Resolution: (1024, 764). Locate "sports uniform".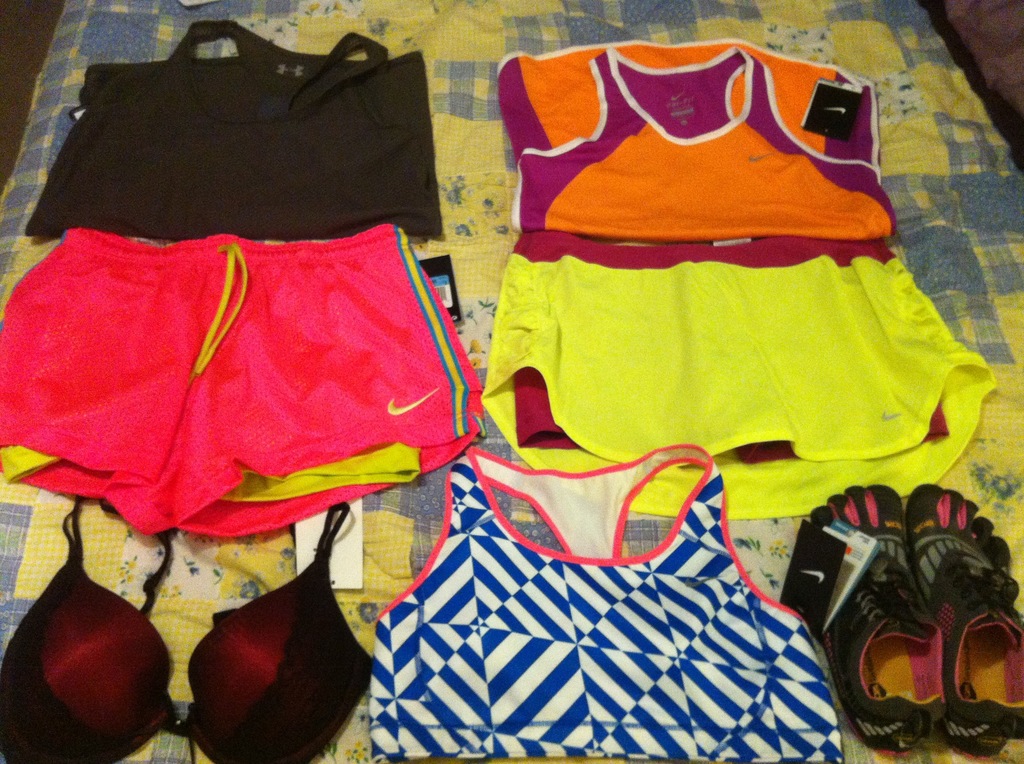
x1=499, y1=33, x2=887, y2=236.
